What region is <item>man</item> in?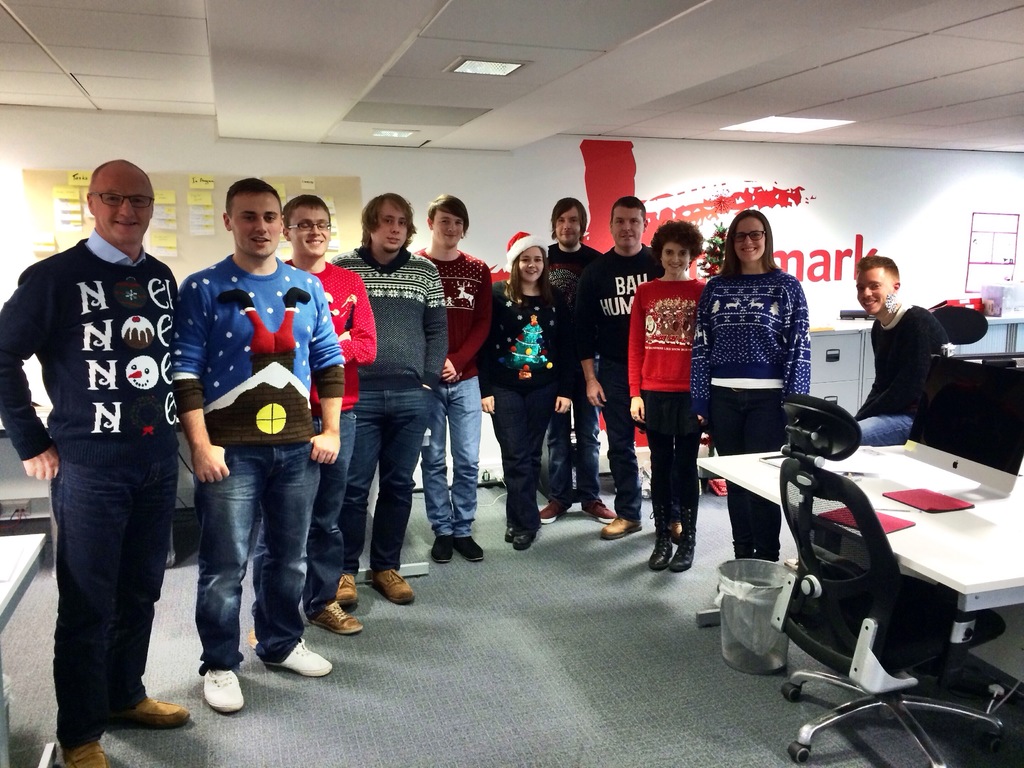
left=6, top=147, right=186, bottom=726.
